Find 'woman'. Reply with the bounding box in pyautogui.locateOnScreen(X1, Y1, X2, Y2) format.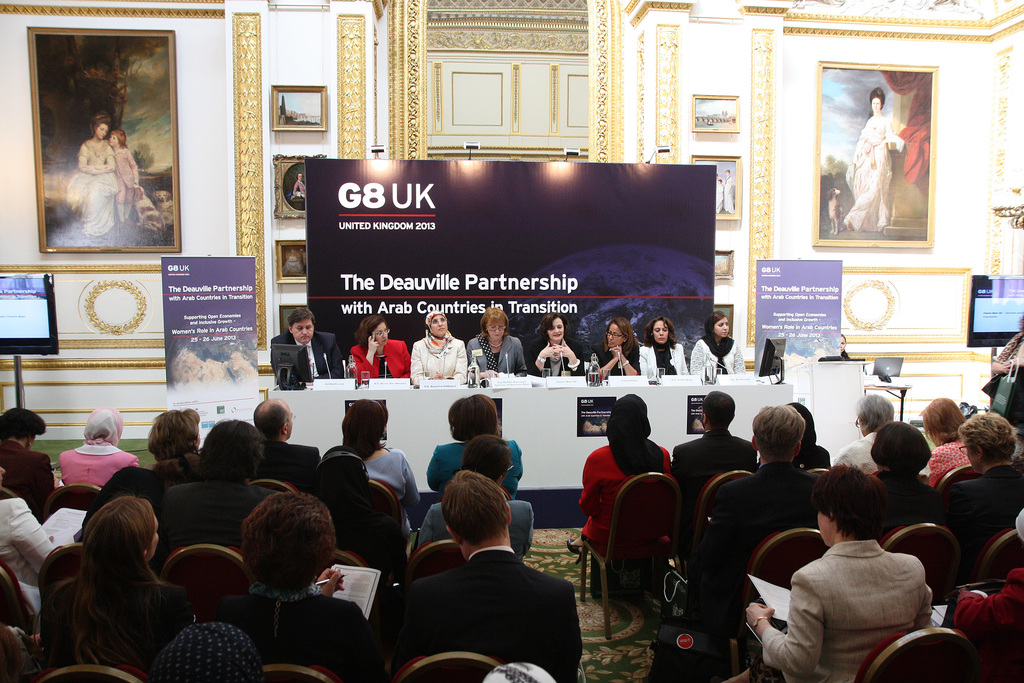
pyautogui.locateOnScreen(467, 309, 527, 381).
